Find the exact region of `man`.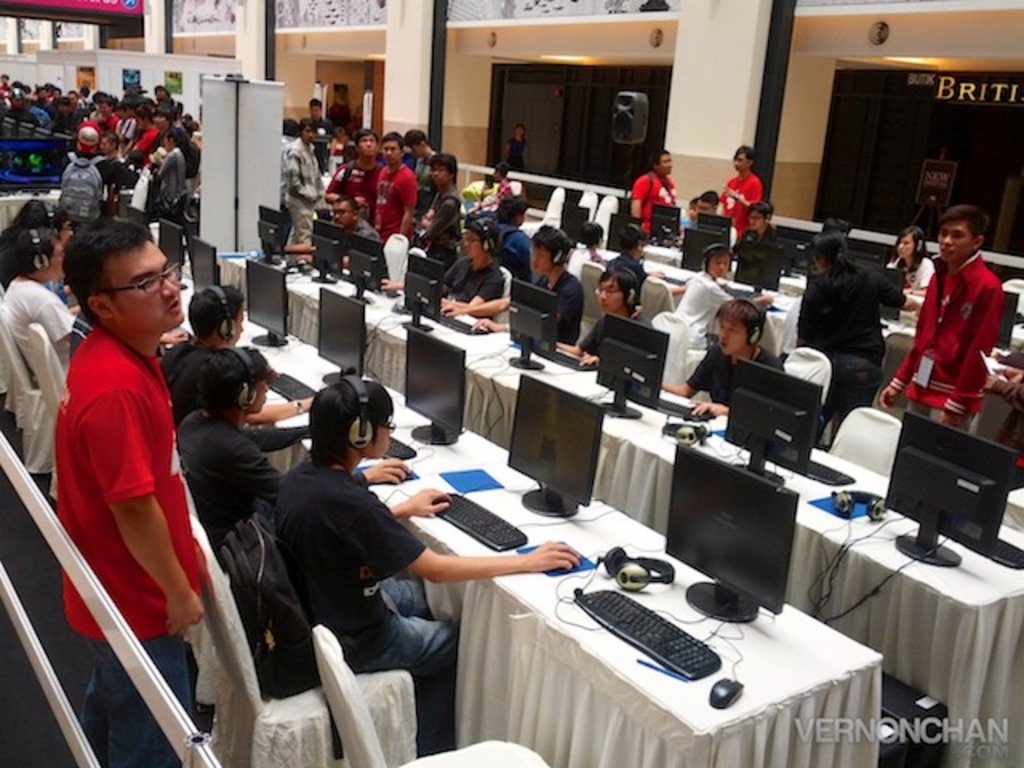
Exact region: locate(59, 219, 214, 766).
